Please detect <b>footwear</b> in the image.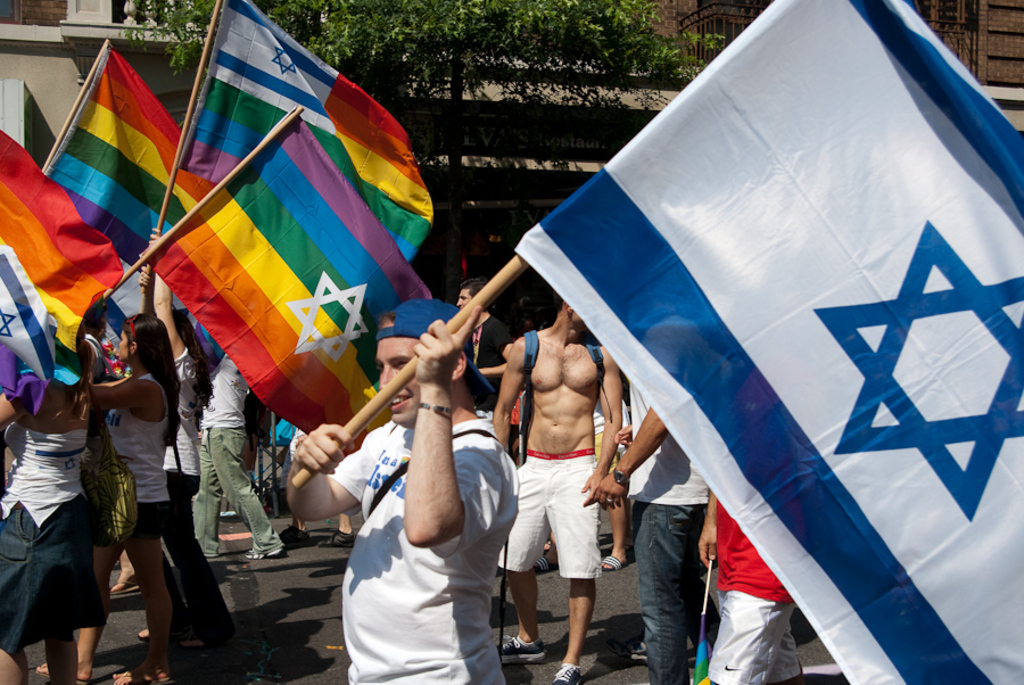
l=109, t=663, r=190, b=684.
